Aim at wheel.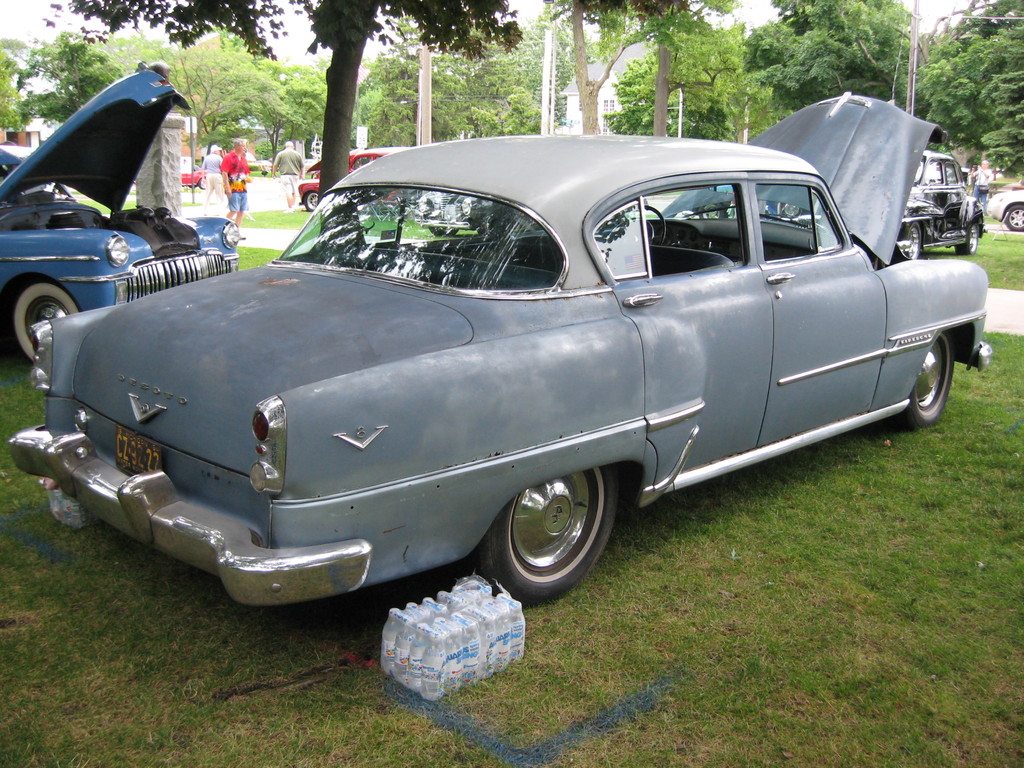
Aimed at BBox(1005, 205, 1023, 228).
